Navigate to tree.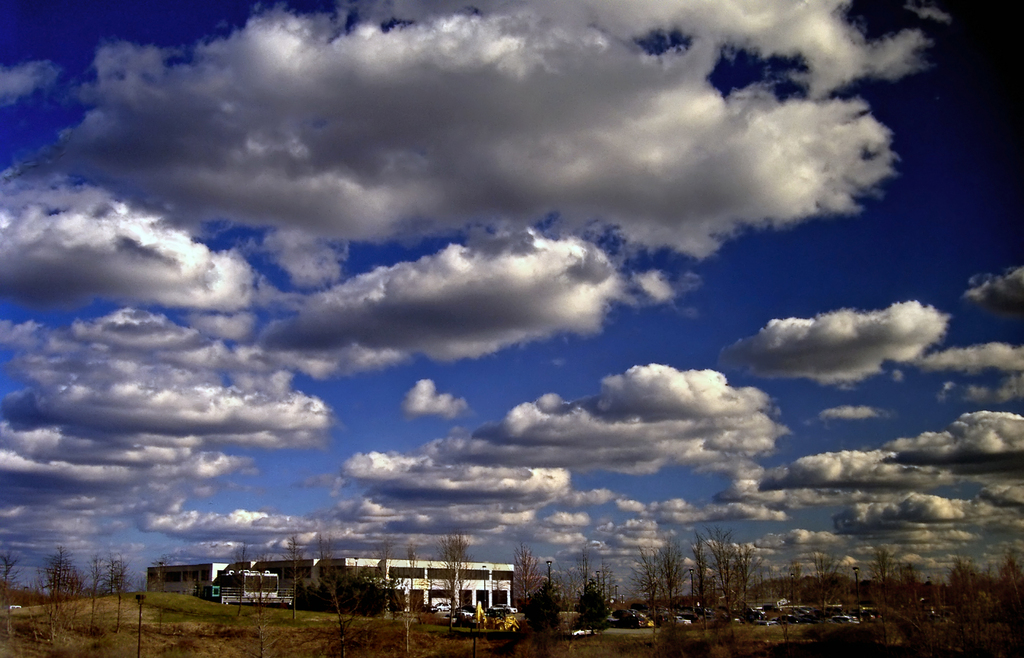
Navigation target: <region>573, 581, 609, 629</region>.
